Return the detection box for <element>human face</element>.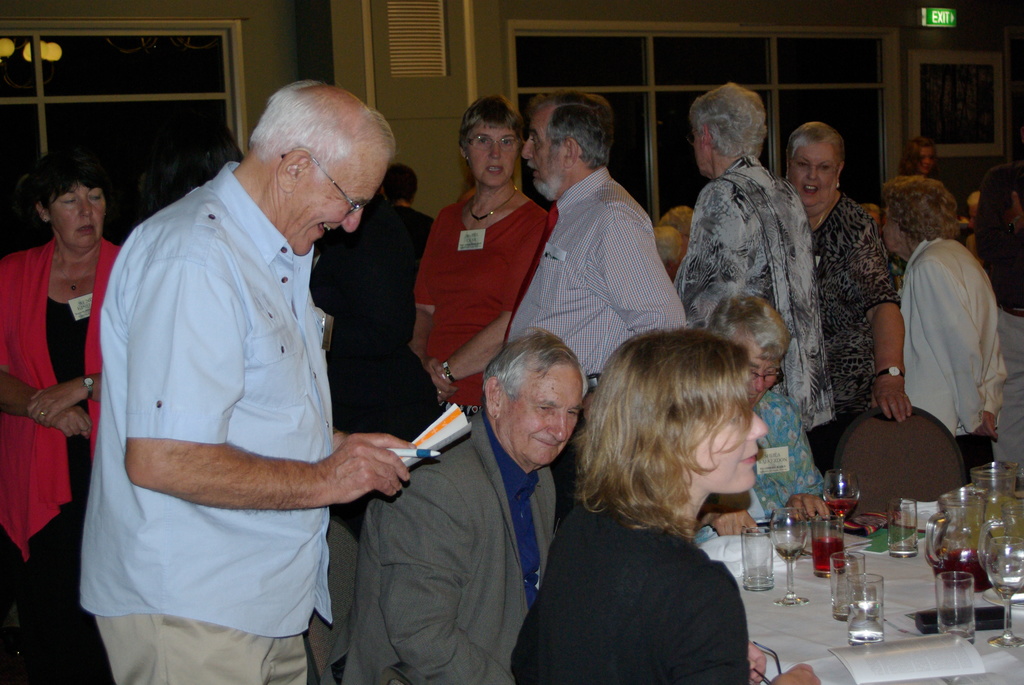
(left=296, top=157, right=387, bottom=255).
